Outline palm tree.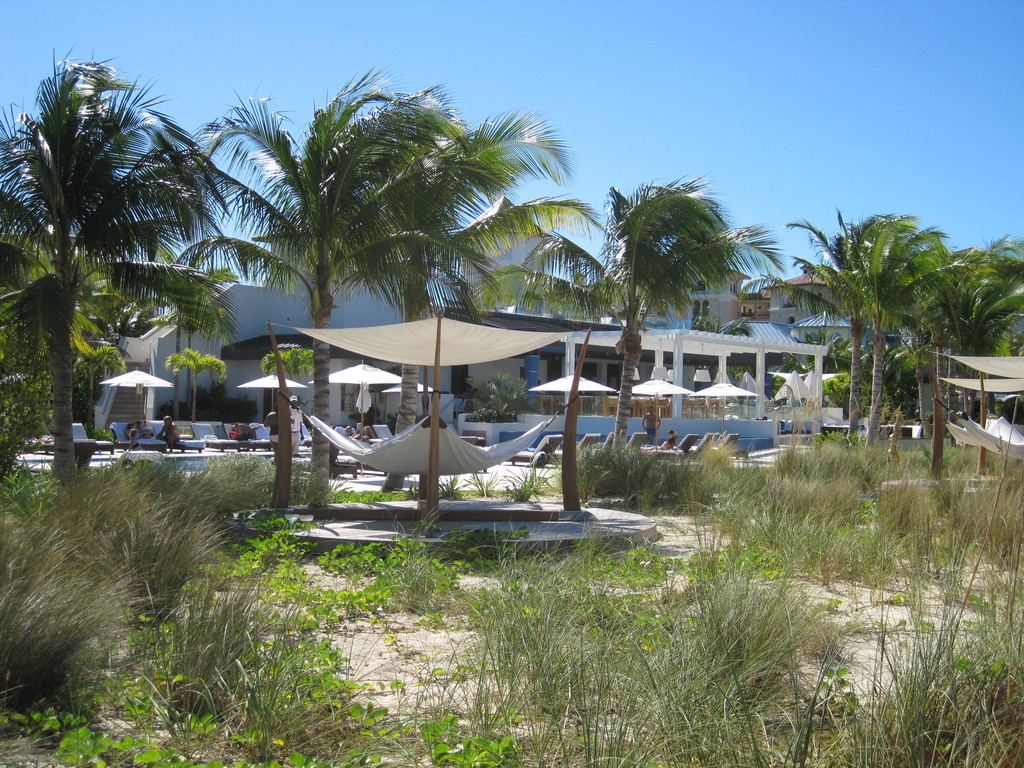
Outline: 22,85,200,460.
